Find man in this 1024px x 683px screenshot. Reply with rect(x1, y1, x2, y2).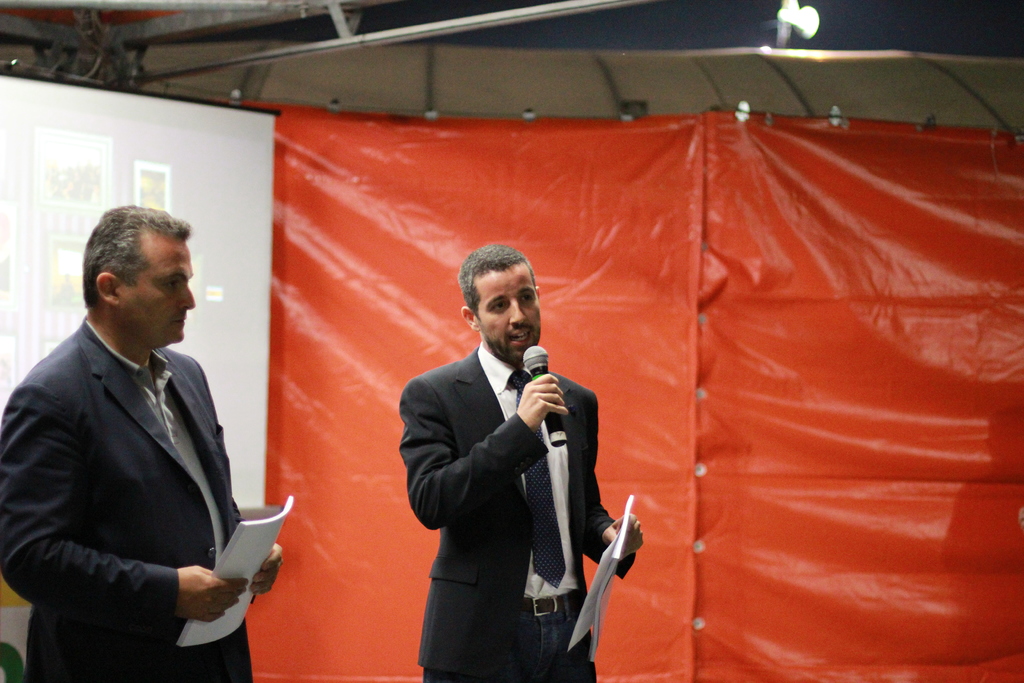
rect(395, 242, 628, 664).
